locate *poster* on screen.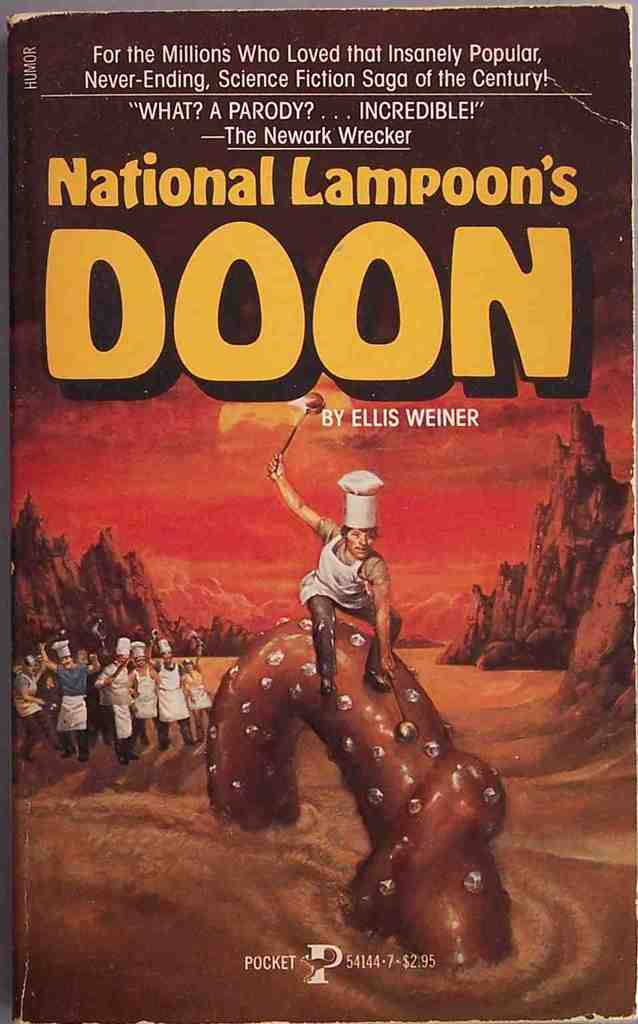
On screen at {"left": 0, "top": 1, "right": 637, "bottom": 1021}.
